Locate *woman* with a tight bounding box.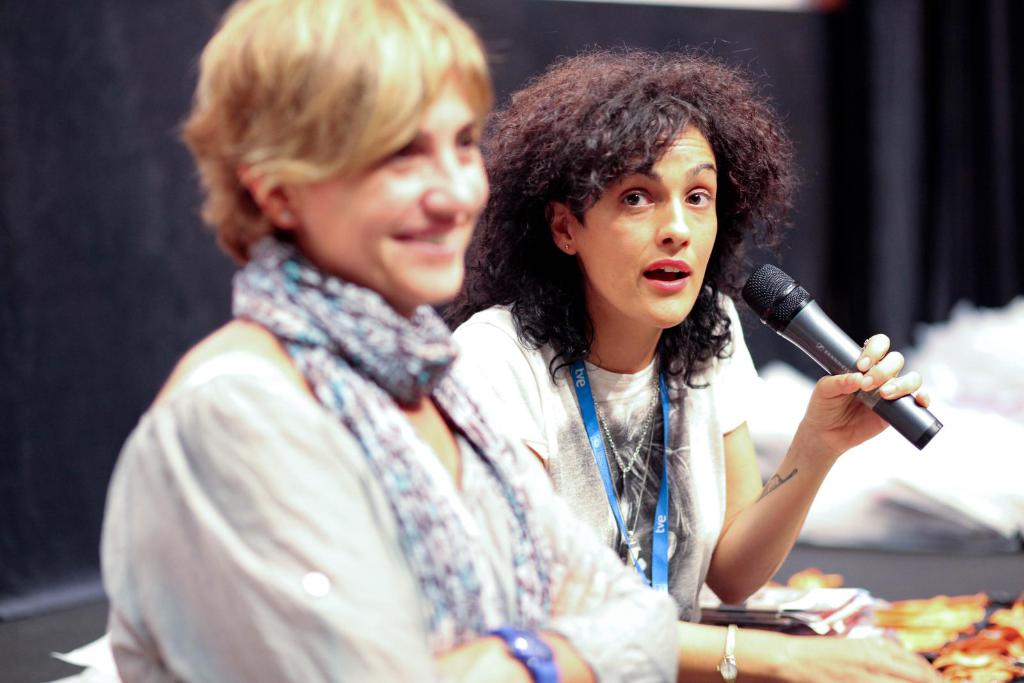
bbox=(97, 0, 680, 682).
